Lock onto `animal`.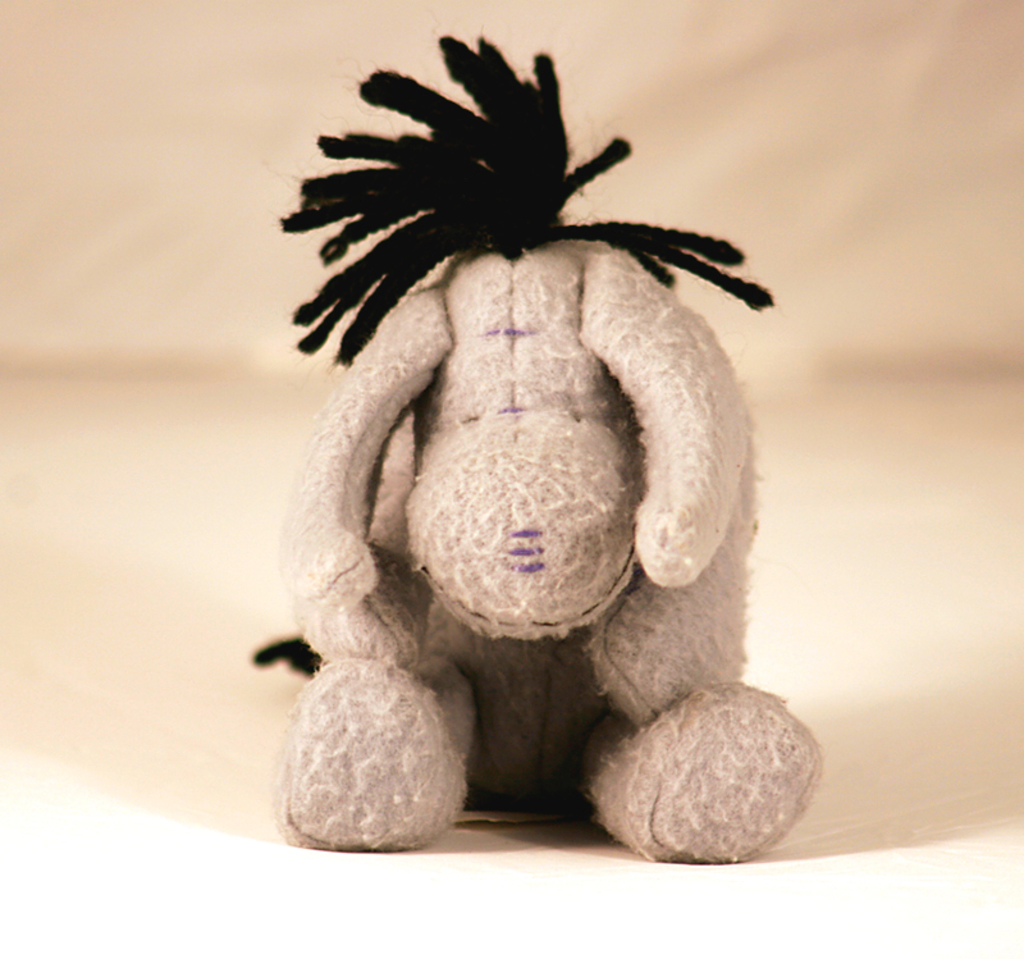
Locked: 247 37 826 867.
